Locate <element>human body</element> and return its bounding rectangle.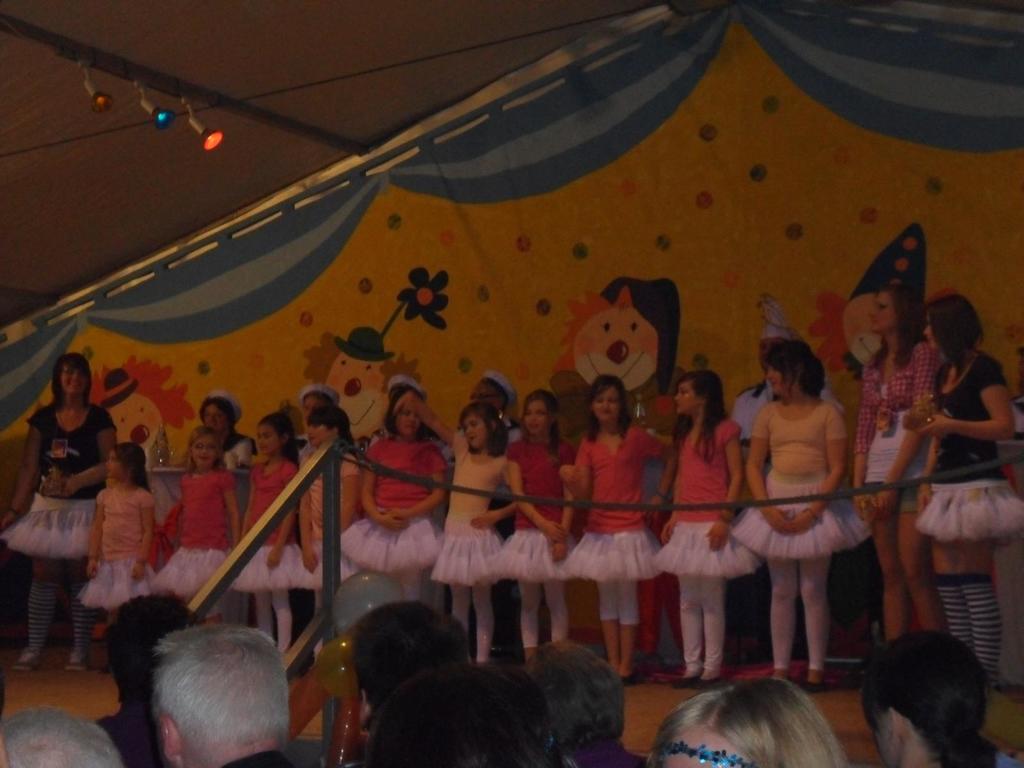
left=0, top=707, right=116, bottom=766.
